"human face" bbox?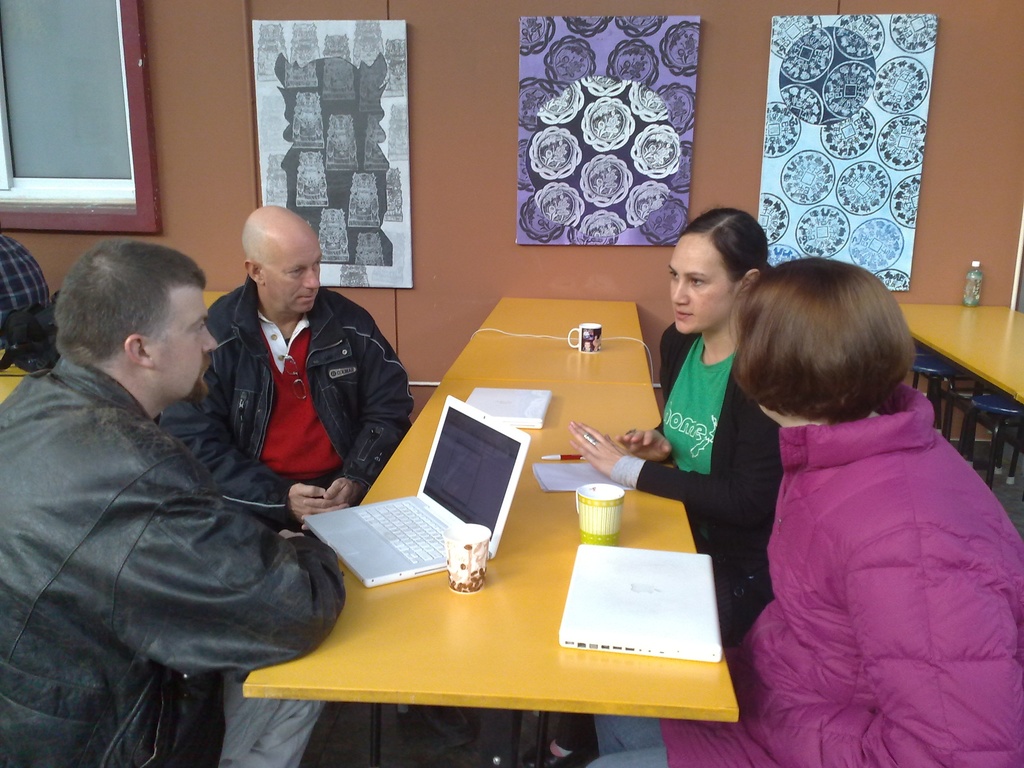
<region>668, 236, 735, 332</region>
